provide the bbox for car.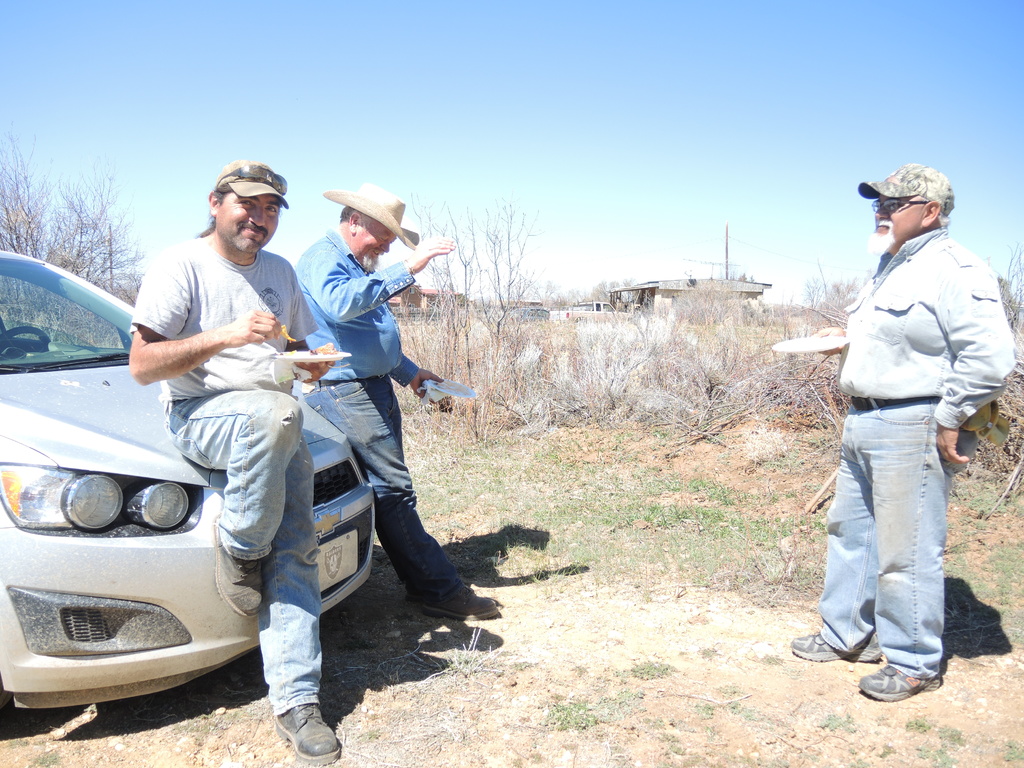
<region>12, 308, 396, 736</region>.
